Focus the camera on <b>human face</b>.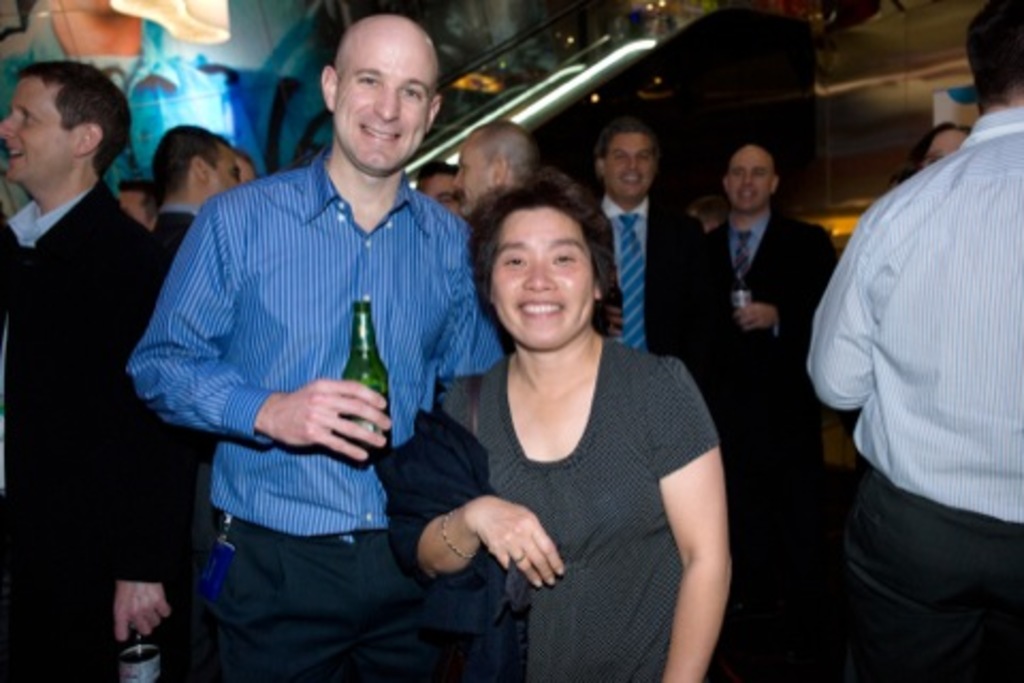
Focus region: <region>207, 143, 245, 203</region>.
